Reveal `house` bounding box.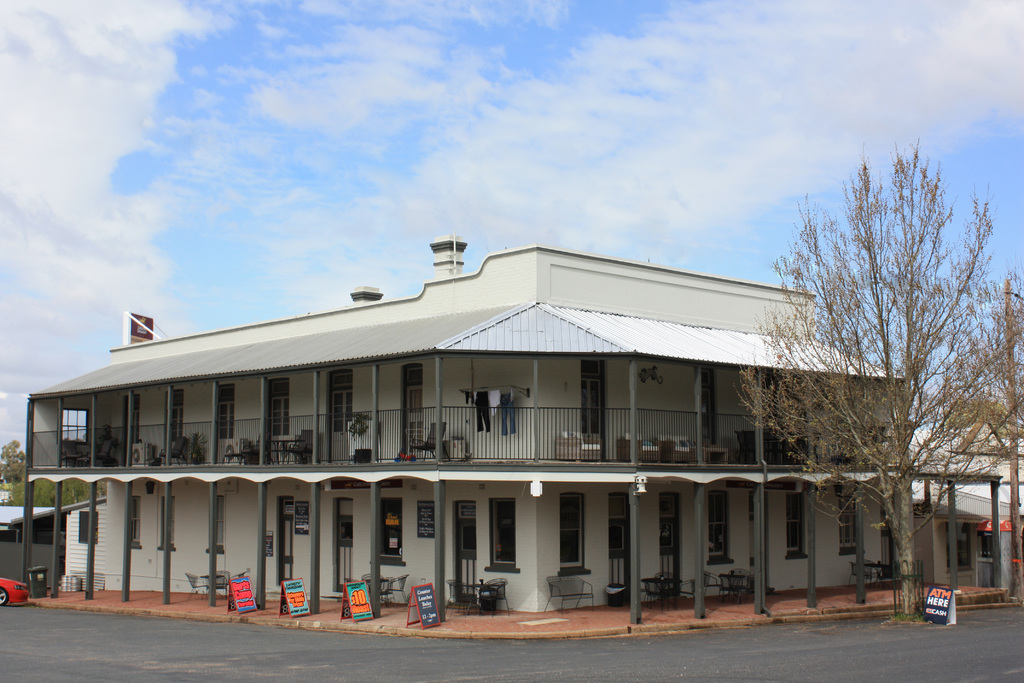
Revealed: select_region(17, 229, 1006, 618).
